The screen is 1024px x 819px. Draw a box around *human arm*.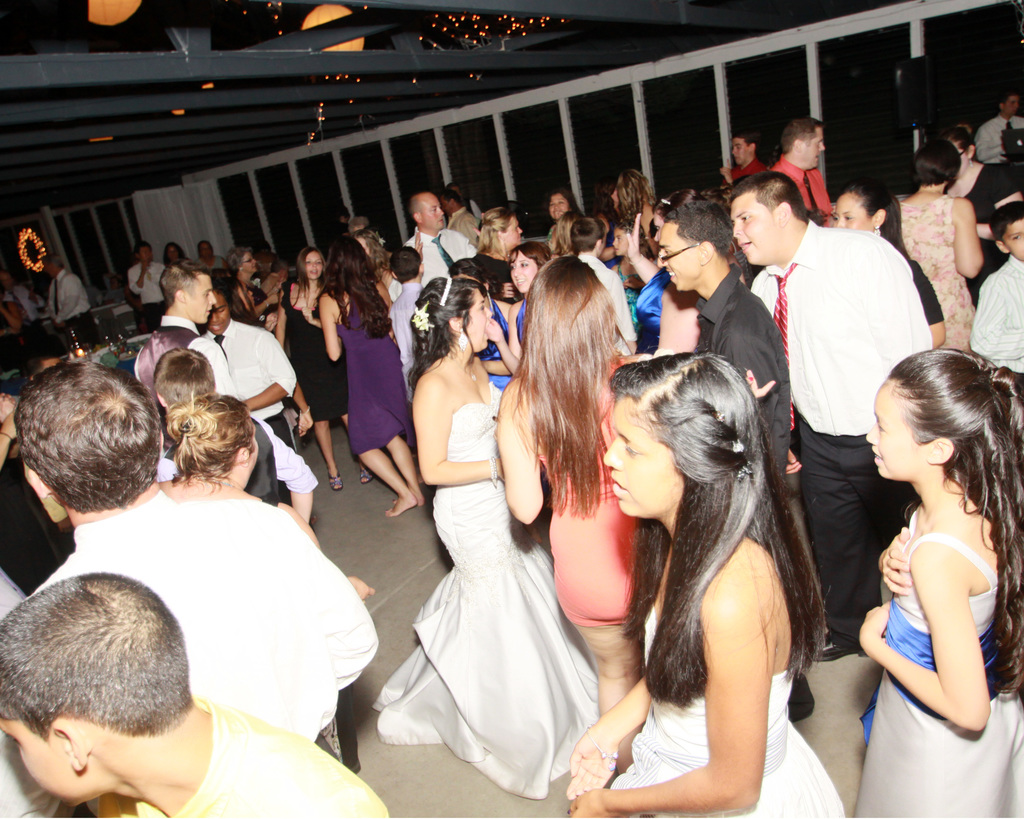
crop(255, 415, 315, 530).
